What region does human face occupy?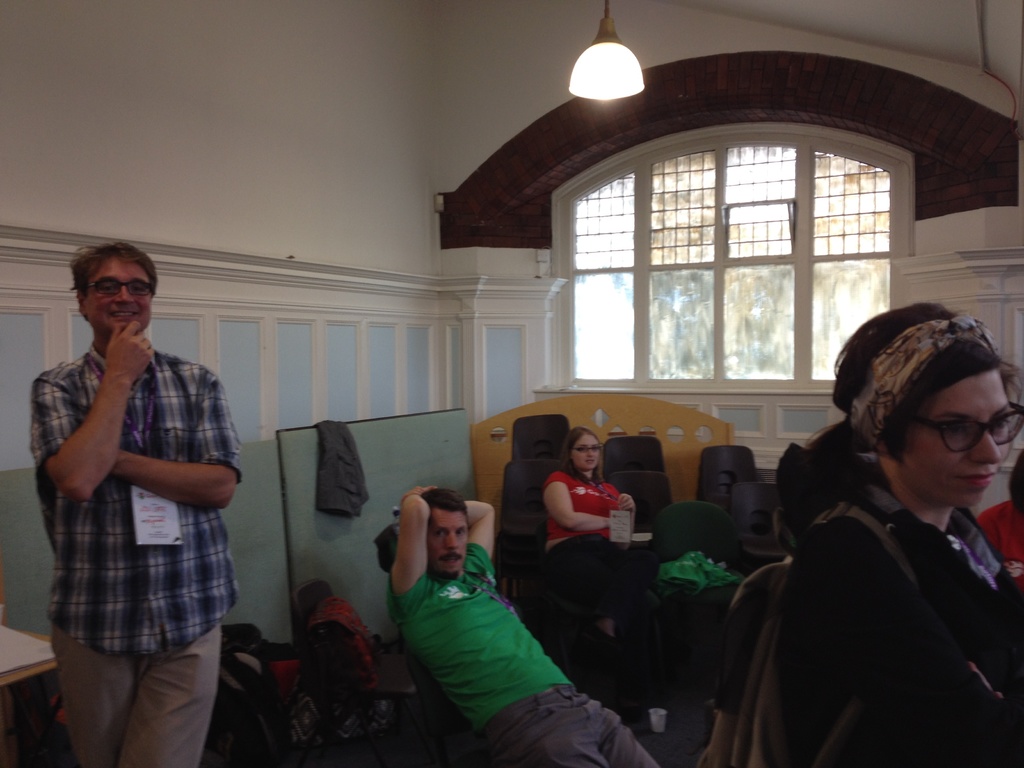
bbox=[81, 252, 154, 340].
